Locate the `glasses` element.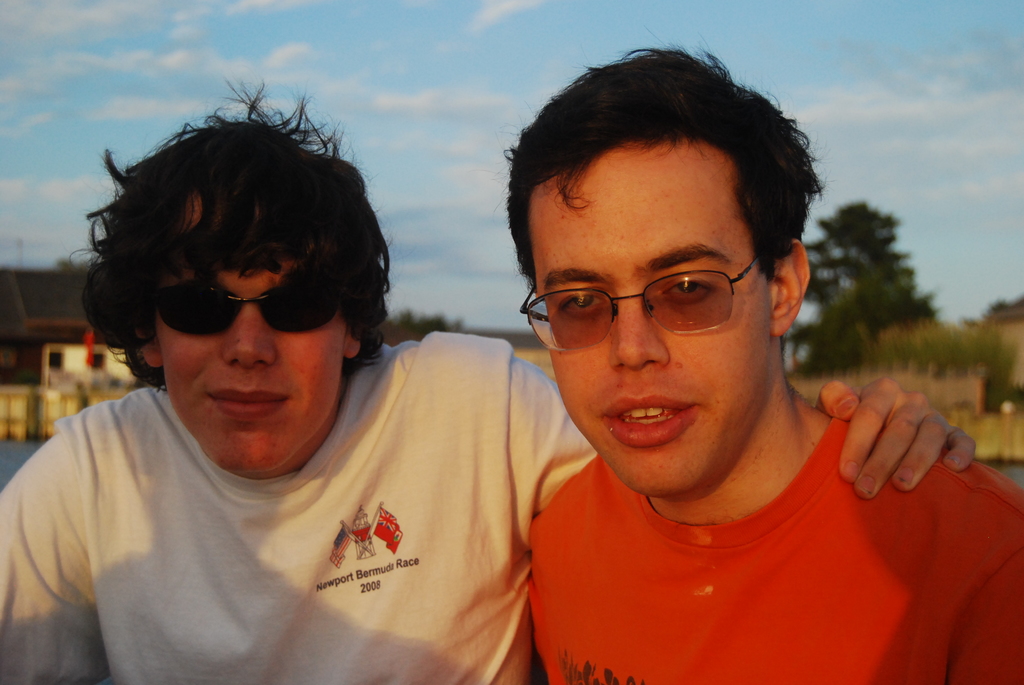
Element bbox: box(535, 258, 784, 340).
